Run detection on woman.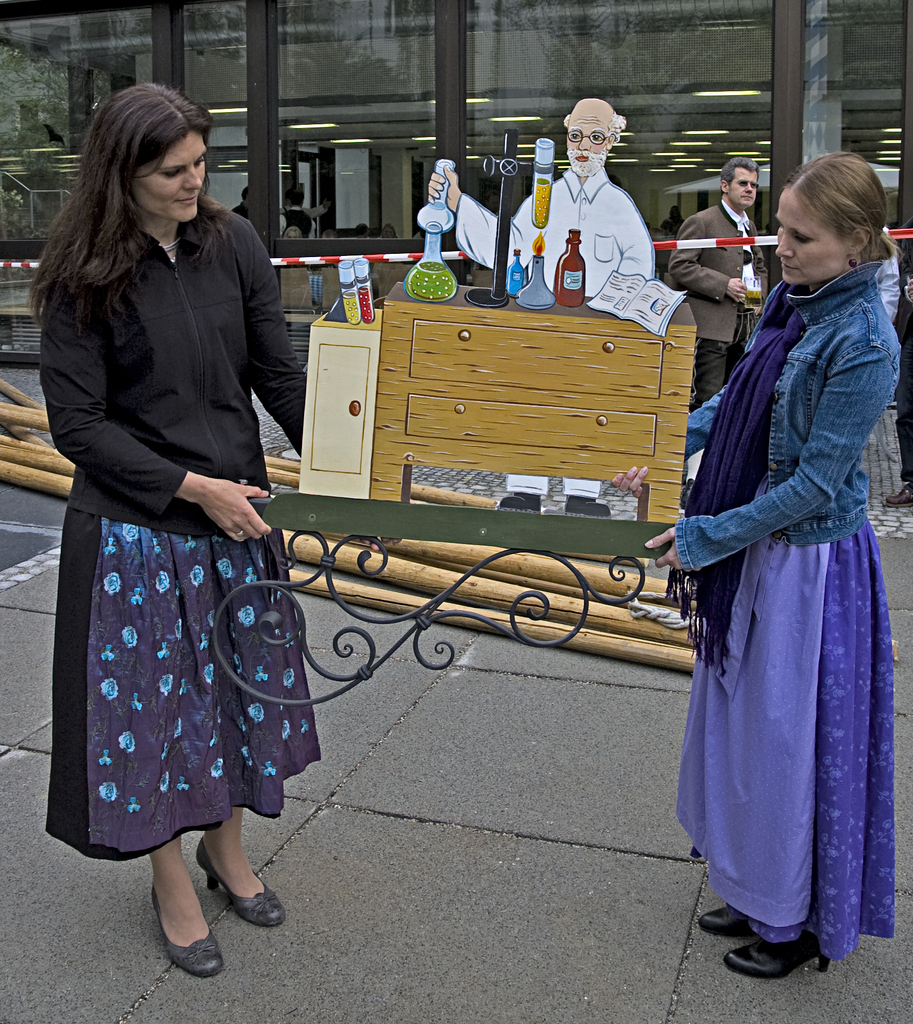
Result: [19, 87, 307, 972].
